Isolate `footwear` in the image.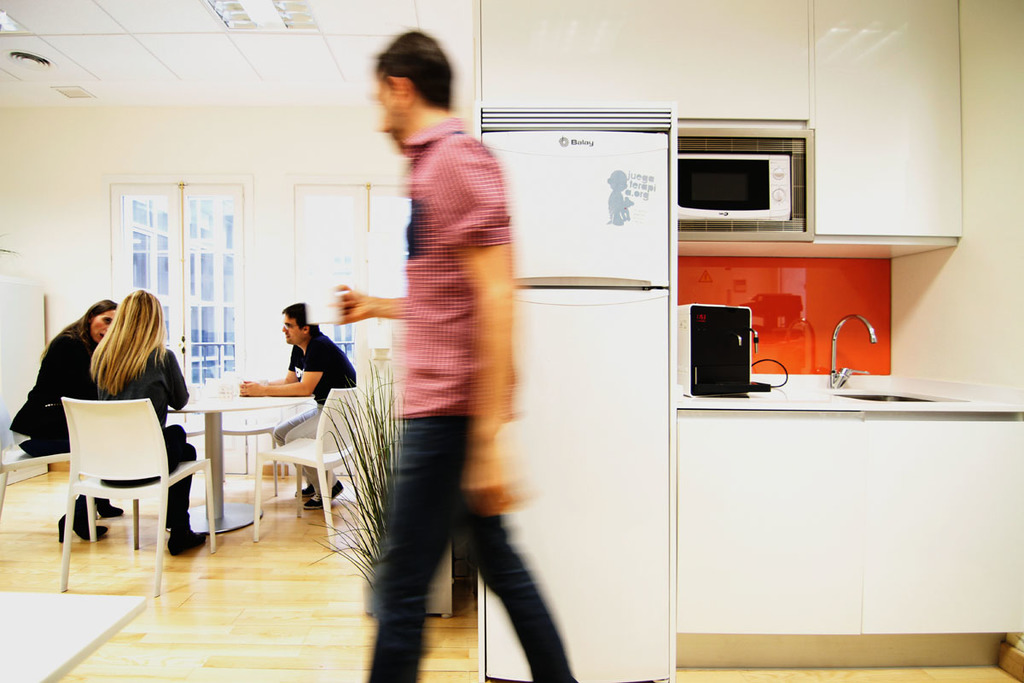
Isolated region: pyautogui.locateOnScreen(294, 482, 313, 497).
